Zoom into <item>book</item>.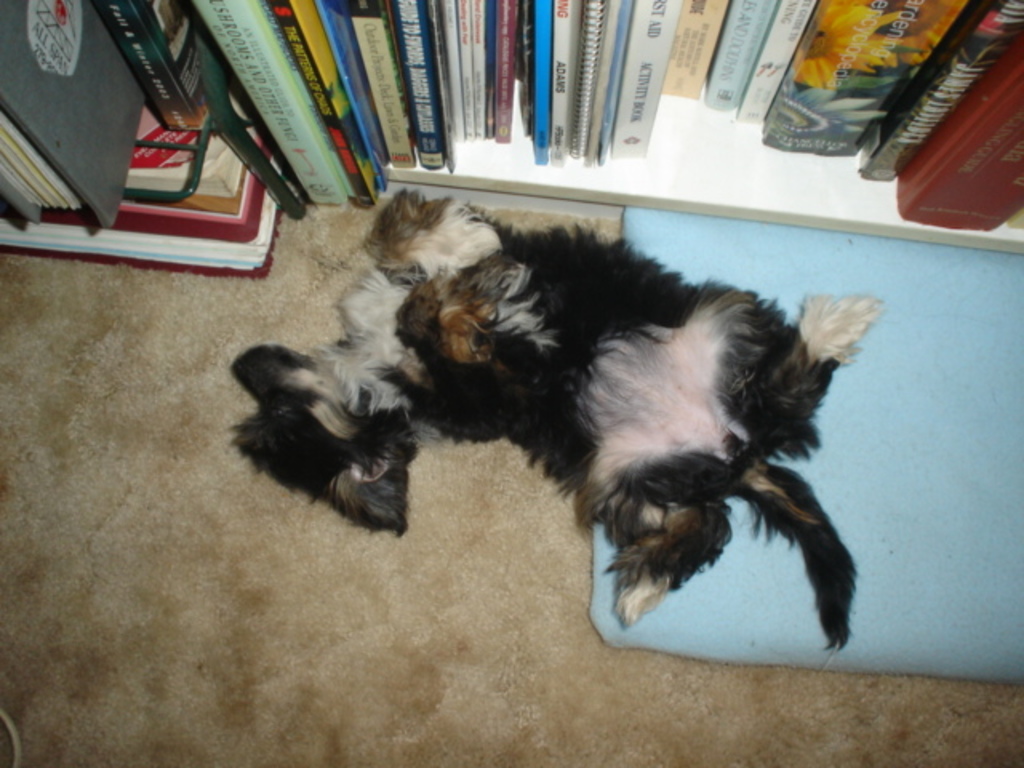
Zoom target: rect(0, 0, 142, 240).
